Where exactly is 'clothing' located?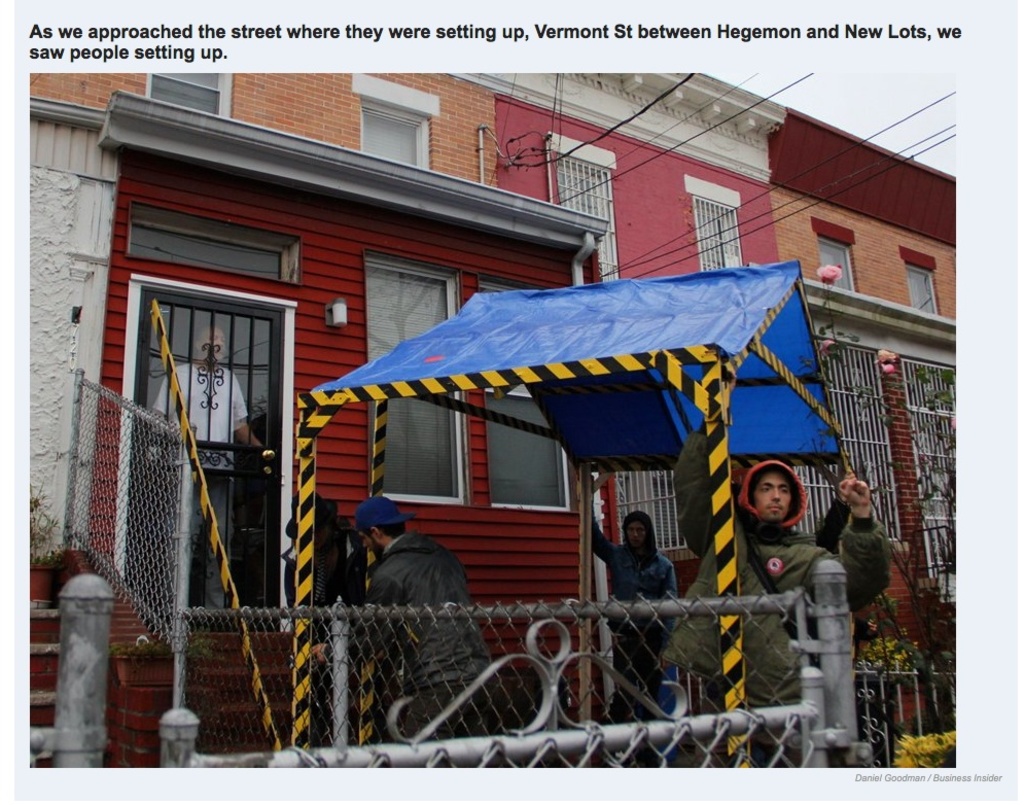
Its bounding box is region(667, 419, 888, 772).
